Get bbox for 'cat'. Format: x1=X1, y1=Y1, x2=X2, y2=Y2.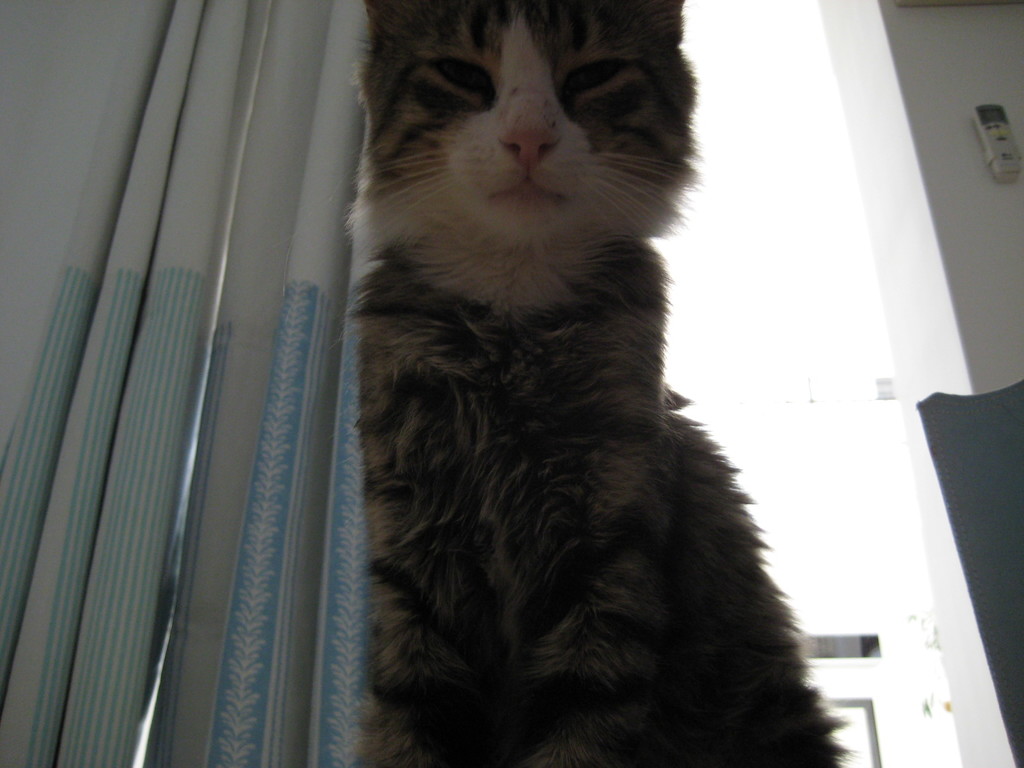
x1=352, y1=0, x2=861, y2=767.
